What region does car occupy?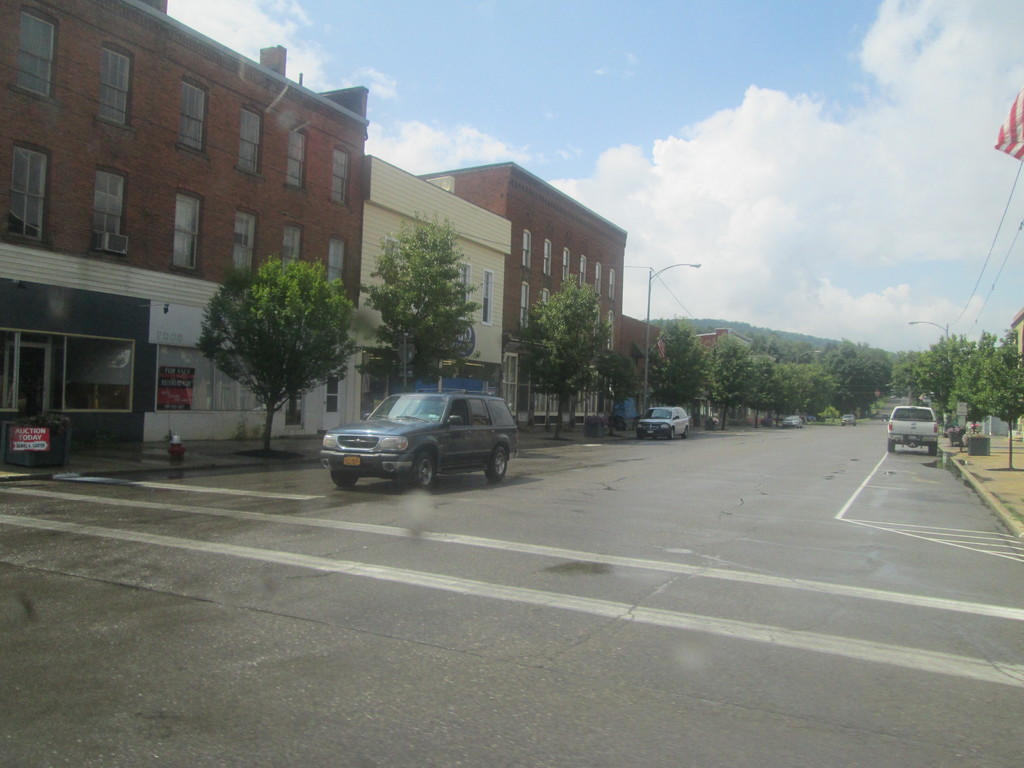
<bbox>318, 381, 522, 493</bbox>.
